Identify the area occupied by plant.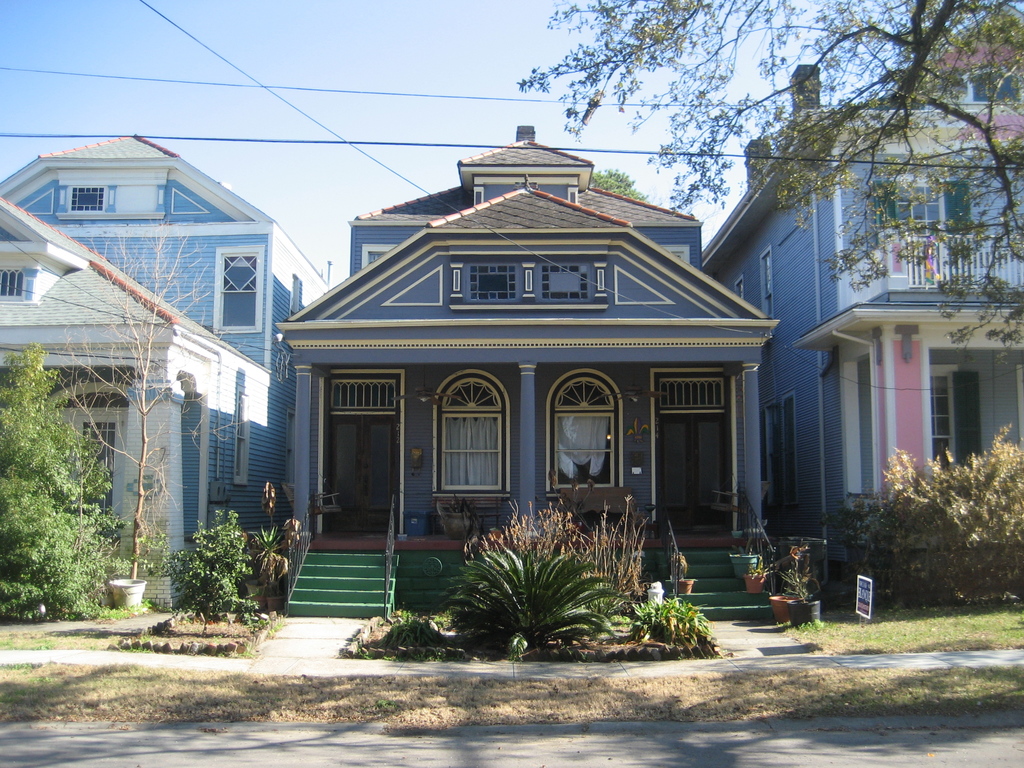
Area: <bbox>440, 540, 628, 654</bbox>.
